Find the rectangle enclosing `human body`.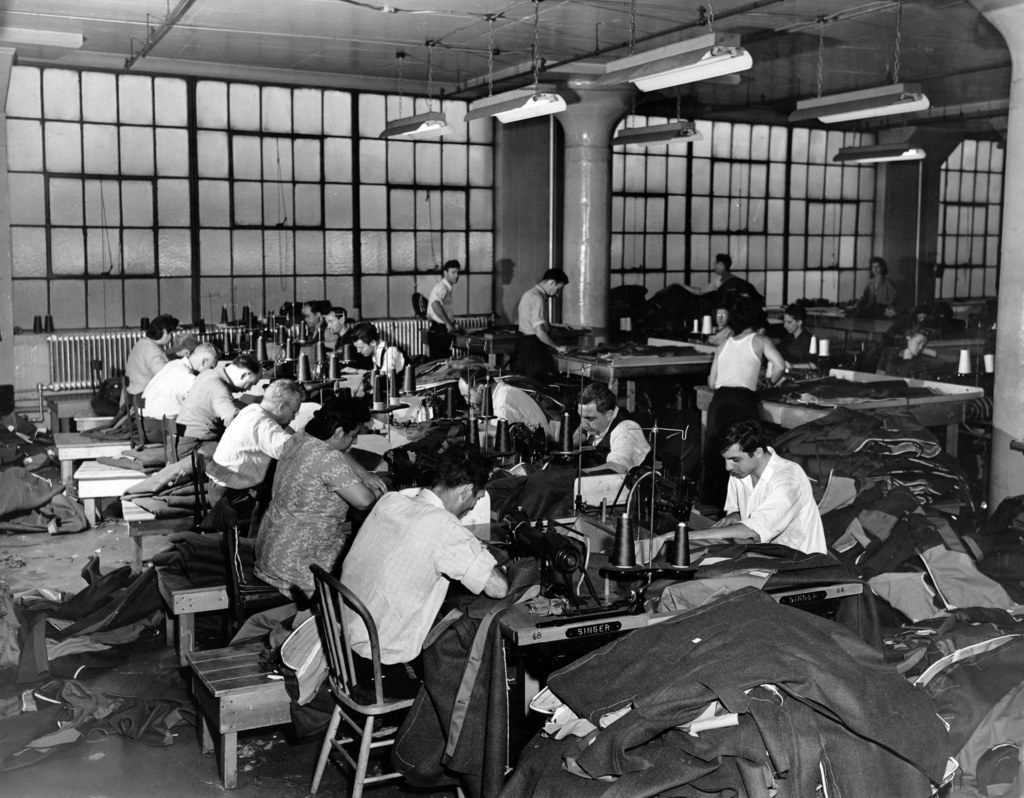
[866, 271, 903, 305].
